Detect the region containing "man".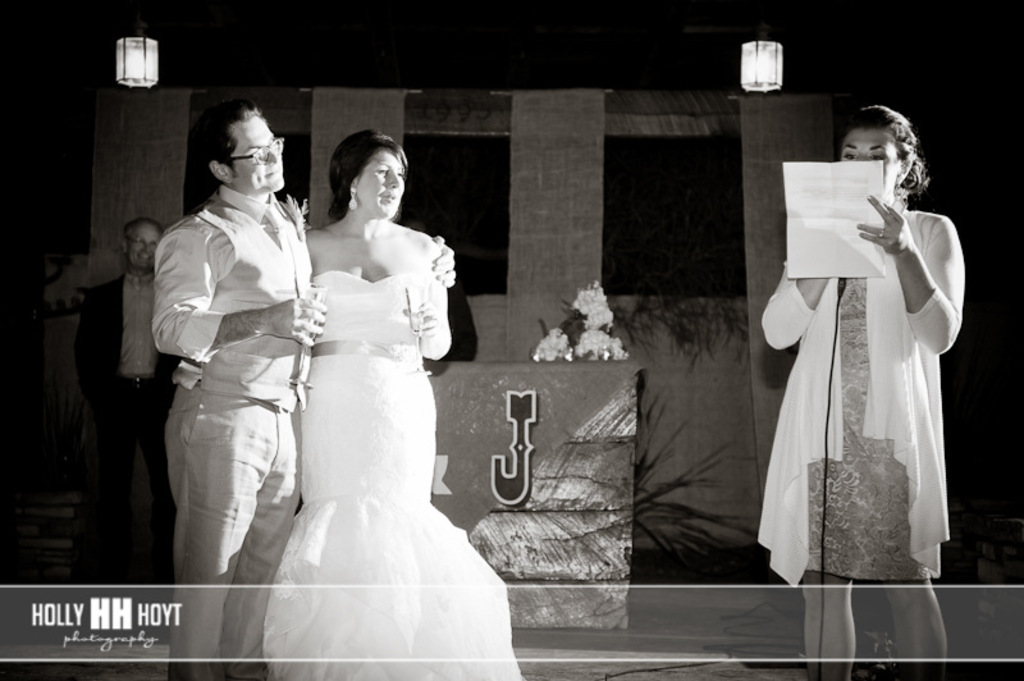
x1=151 y1=96 x2=456 y2=680.
